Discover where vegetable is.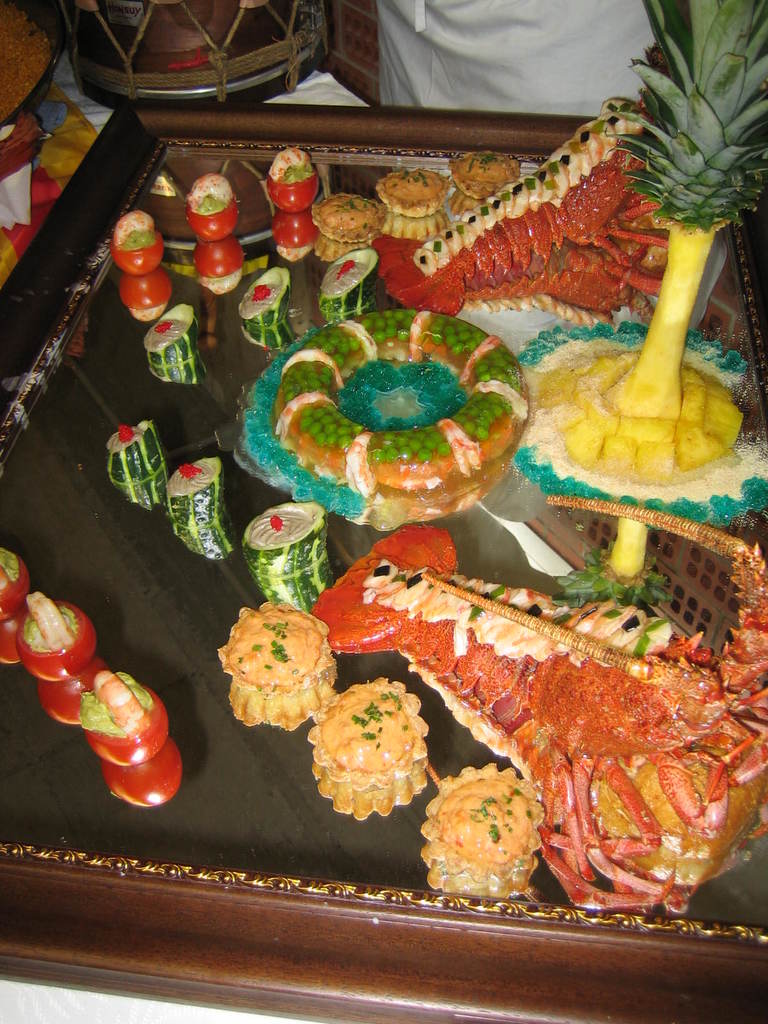
Discovered at {"x1": 193, "y1": 175, "x2": 236, "y2": 242}.
